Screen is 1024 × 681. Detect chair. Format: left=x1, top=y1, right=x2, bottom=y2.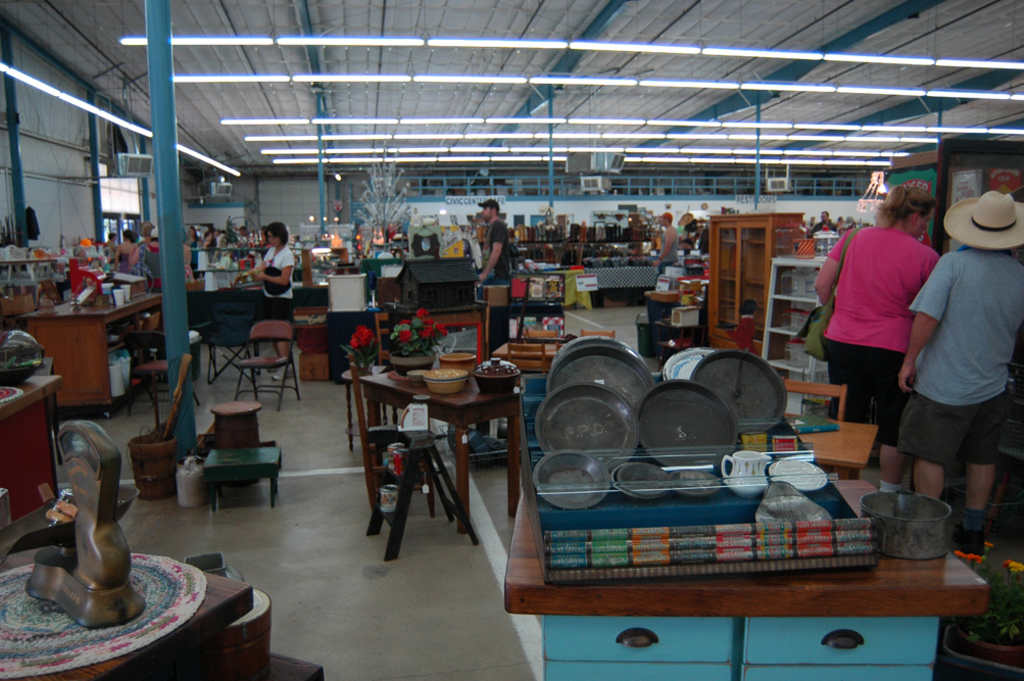
left=209, top=306, right=260, bottom=386.
